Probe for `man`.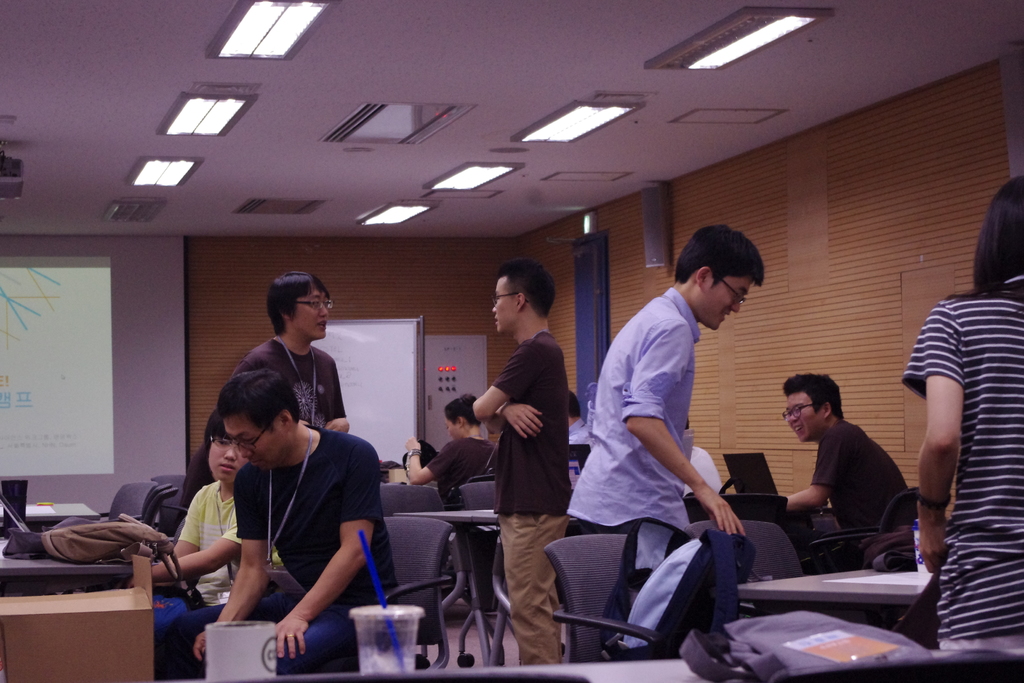
Probe result: {"x1": 781, "y1": 382, "x2": 913, "y2": 559}.
